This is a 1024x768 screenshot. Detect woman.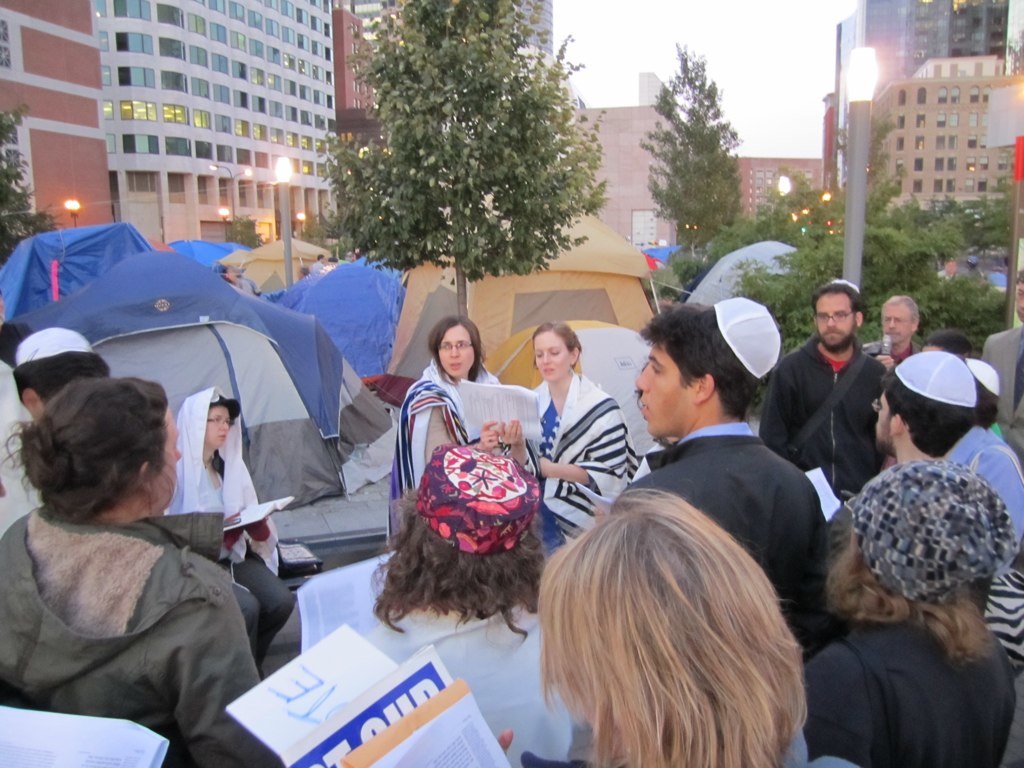
bbox=(388, 306, 526, 549).
